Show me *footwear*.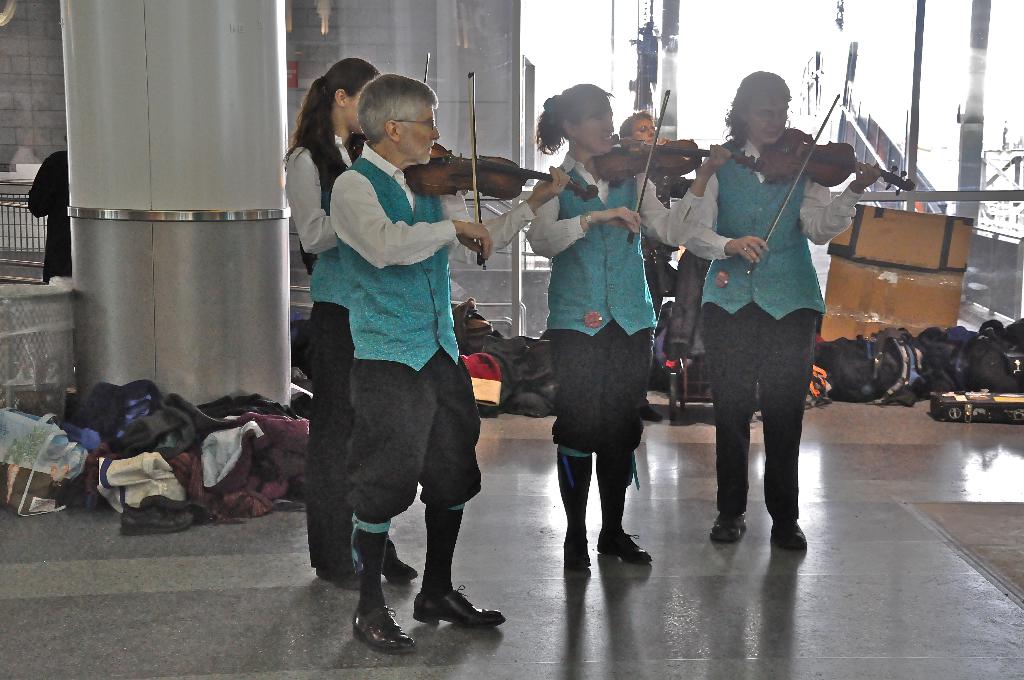
*footwear* is here: bbox(317, 563, 363, 588).
